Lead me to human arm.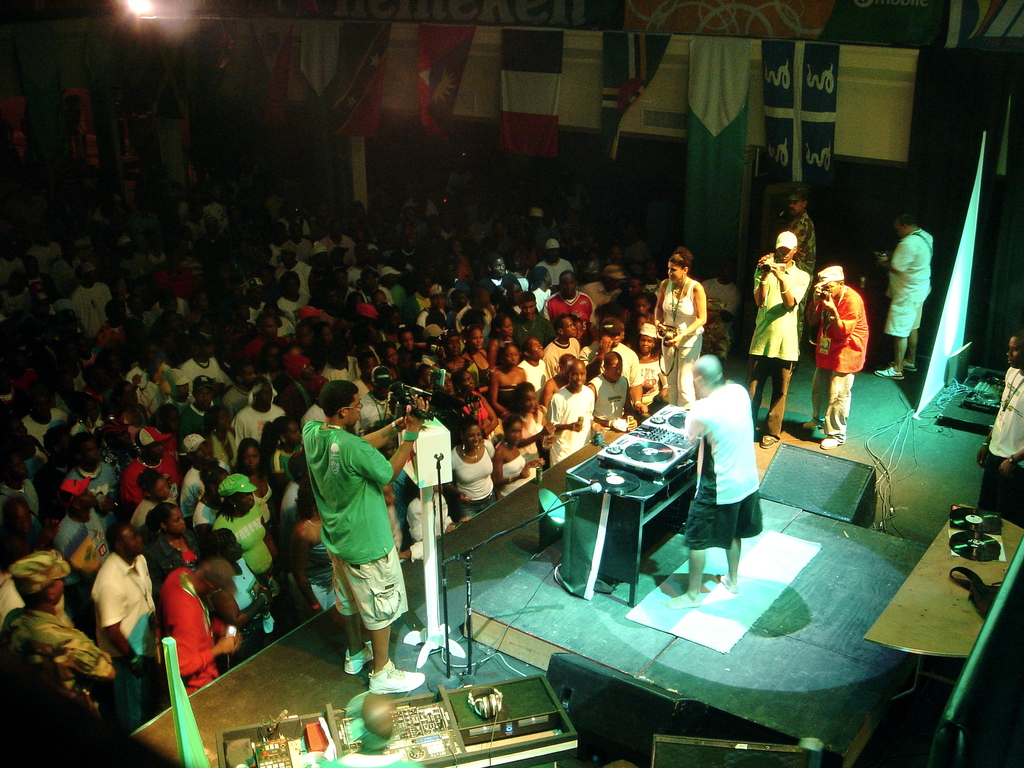
Lead to Rect(543, 377, 554, 392).
